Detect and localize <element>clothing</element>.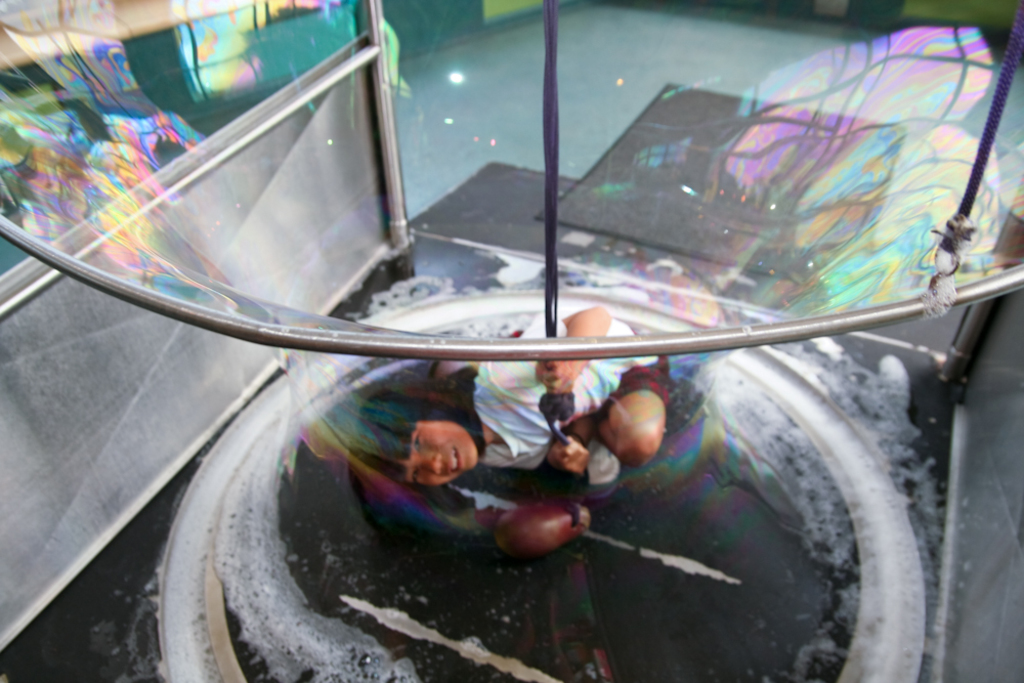
Localized at detection(312, 301, 680, 589).
